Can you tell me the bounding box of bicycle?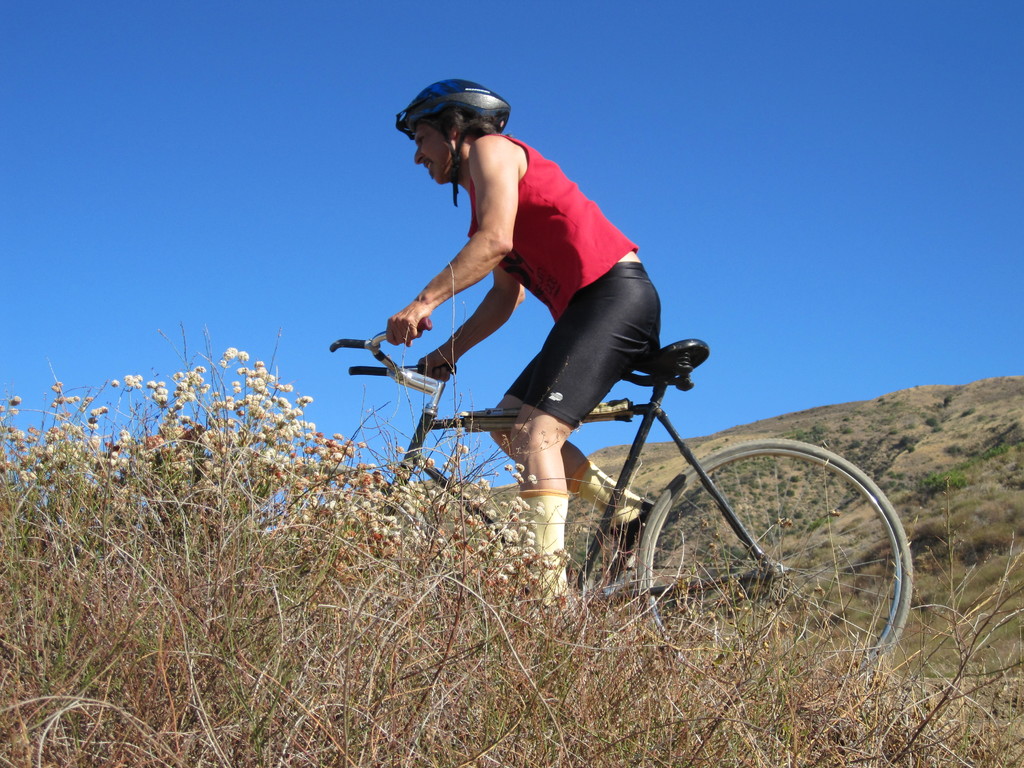
375:278:909:618.
